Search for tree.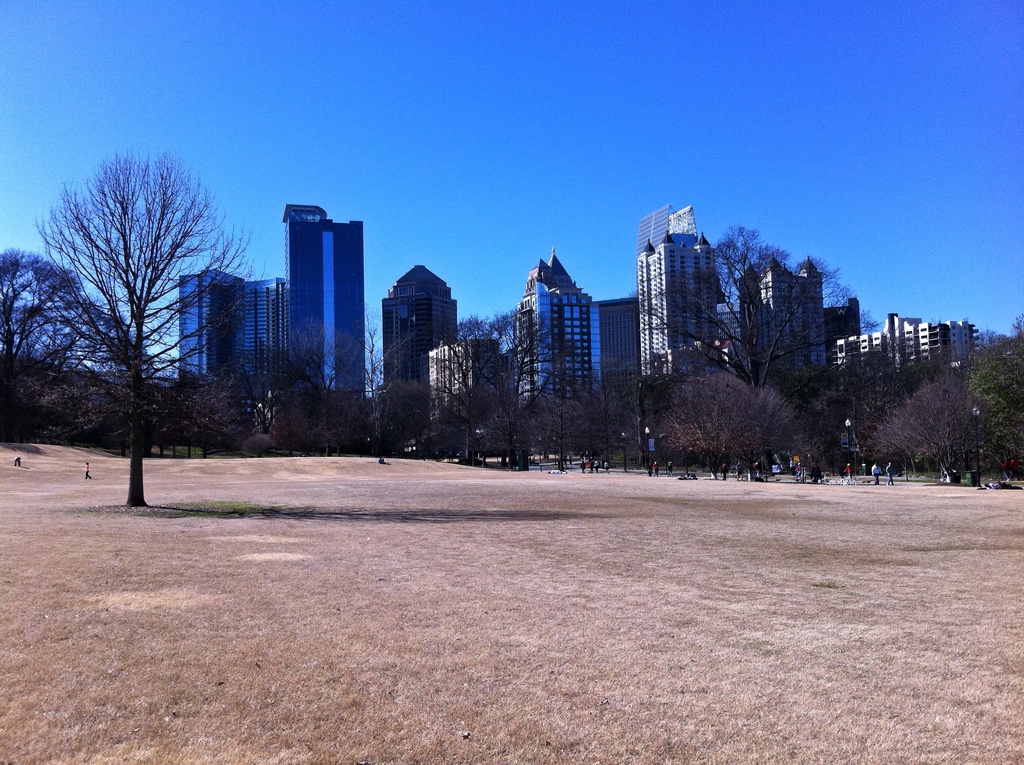
Found at <box>530,377,597,467</box>.
